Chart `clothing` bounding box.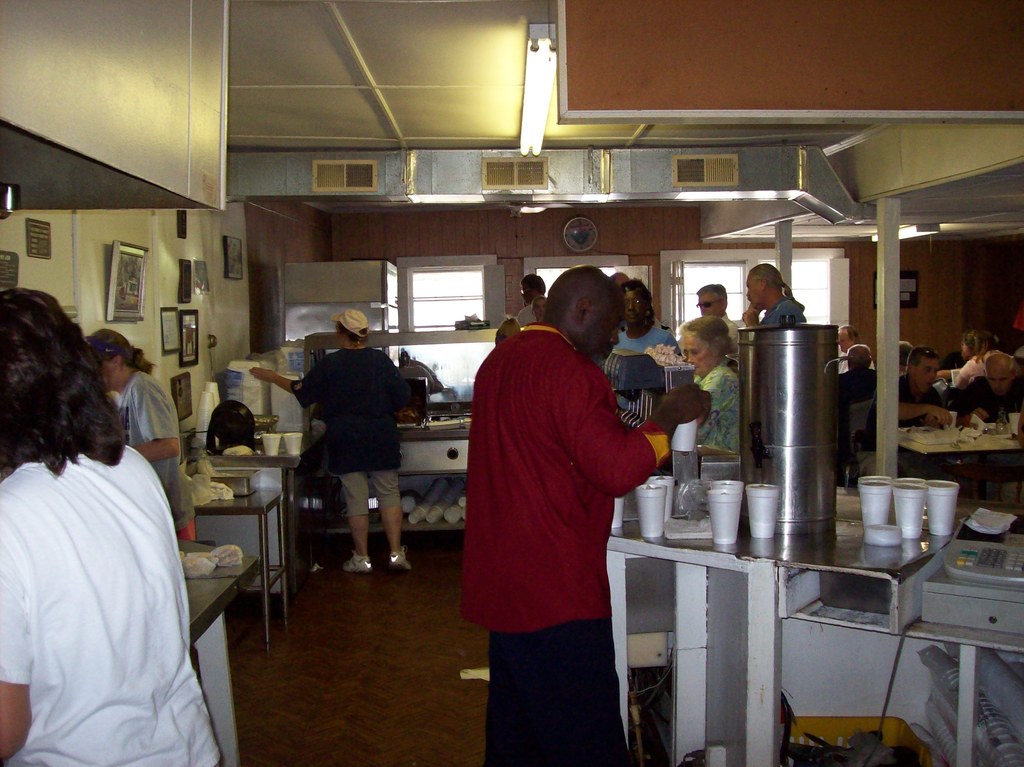
Charted: BBox(838, 349, 877, 370).
